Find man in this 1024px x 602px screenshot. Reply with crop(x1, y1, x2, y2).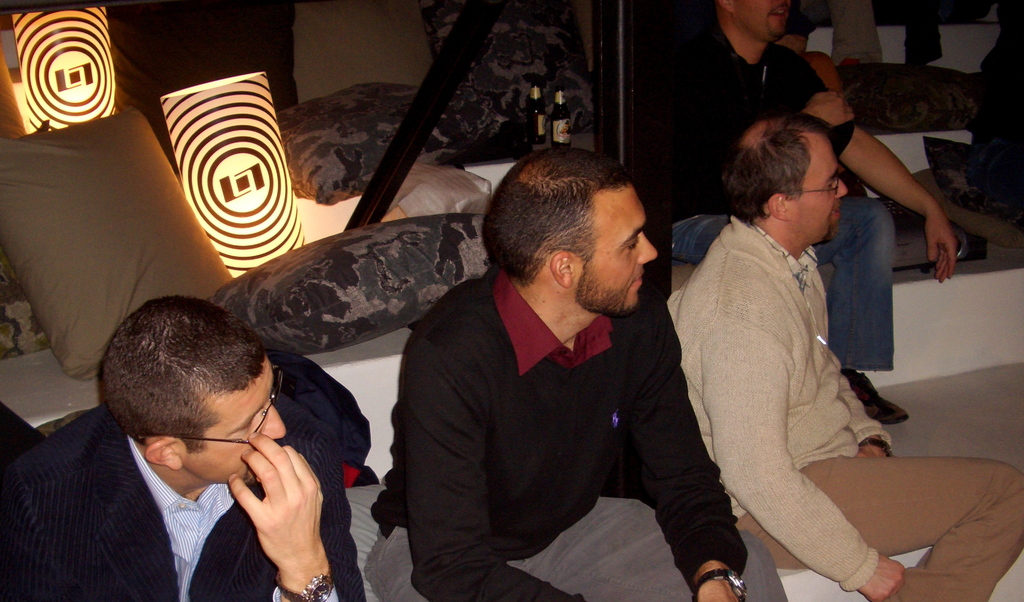
crop(650, 0, 961, 417).
